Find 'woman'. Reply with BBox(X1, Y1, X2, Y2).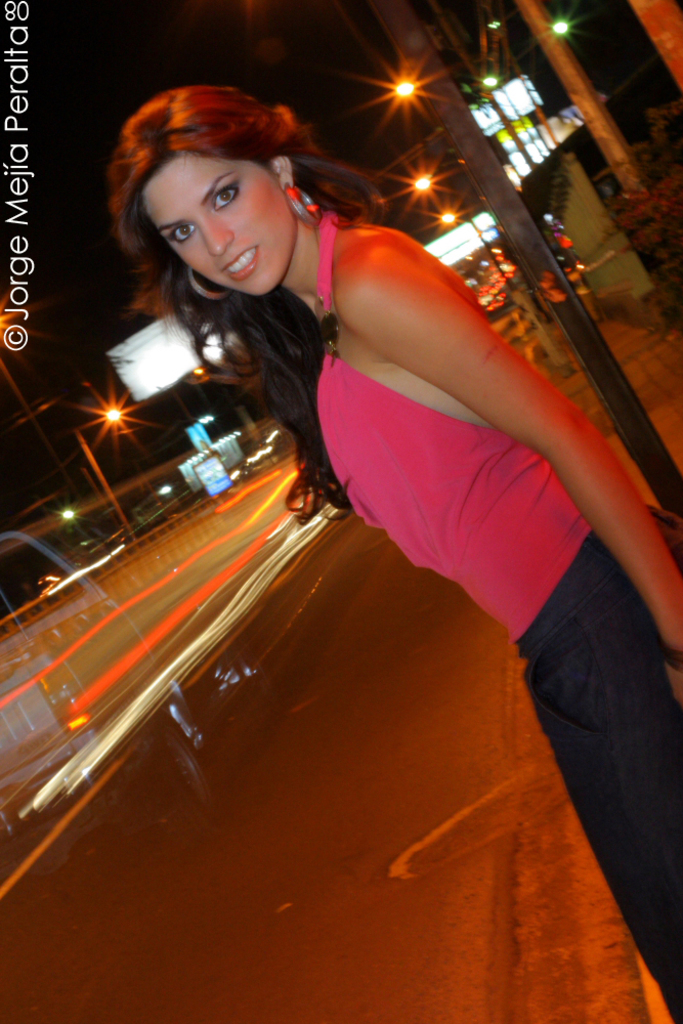
BBox(92, 79, 648, 899).
